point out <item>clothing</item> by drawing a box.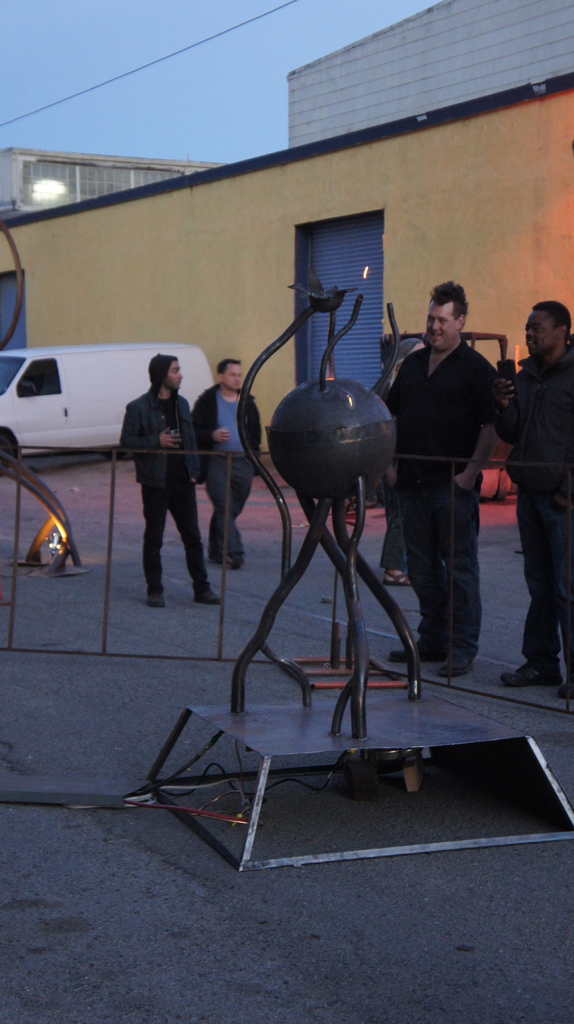
372, 371, 407, 572.
